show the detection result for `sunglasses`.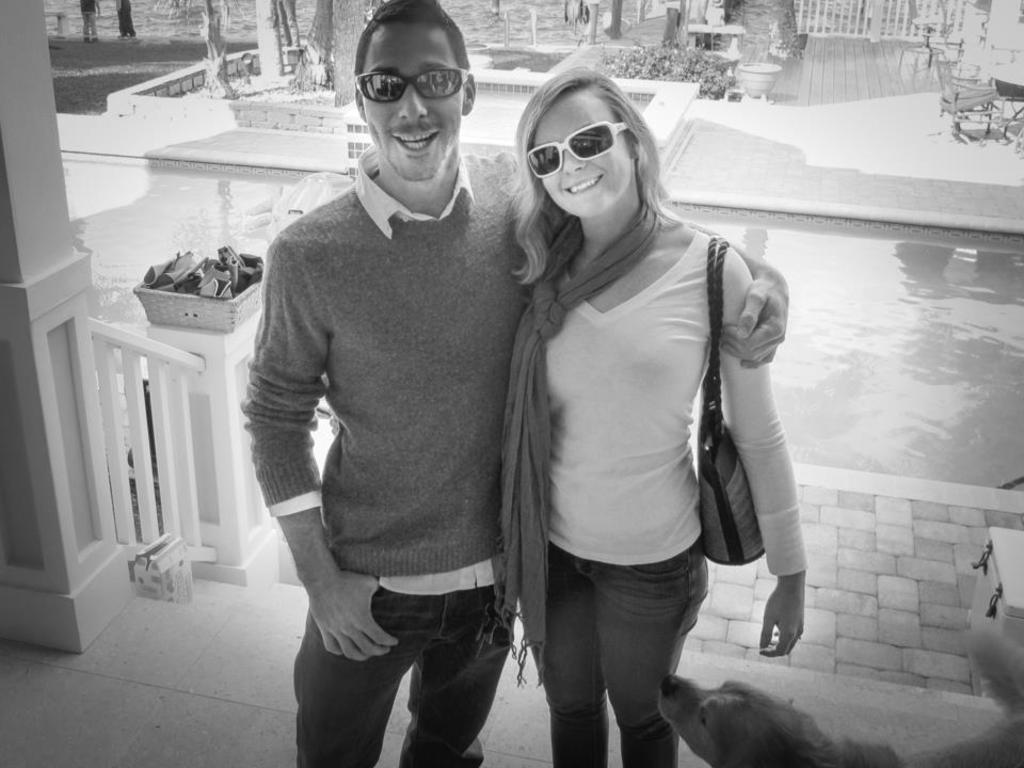
select_region(526, 119, 631, 175).
